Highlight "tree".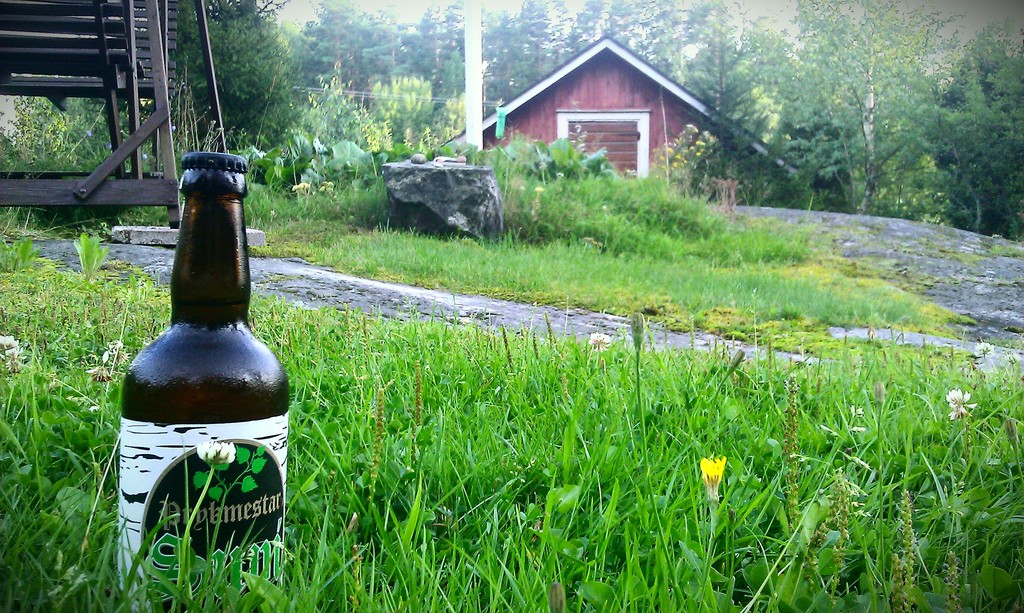
Highlighted region: <bbox>476, 0, 577, 123</bbox>.
